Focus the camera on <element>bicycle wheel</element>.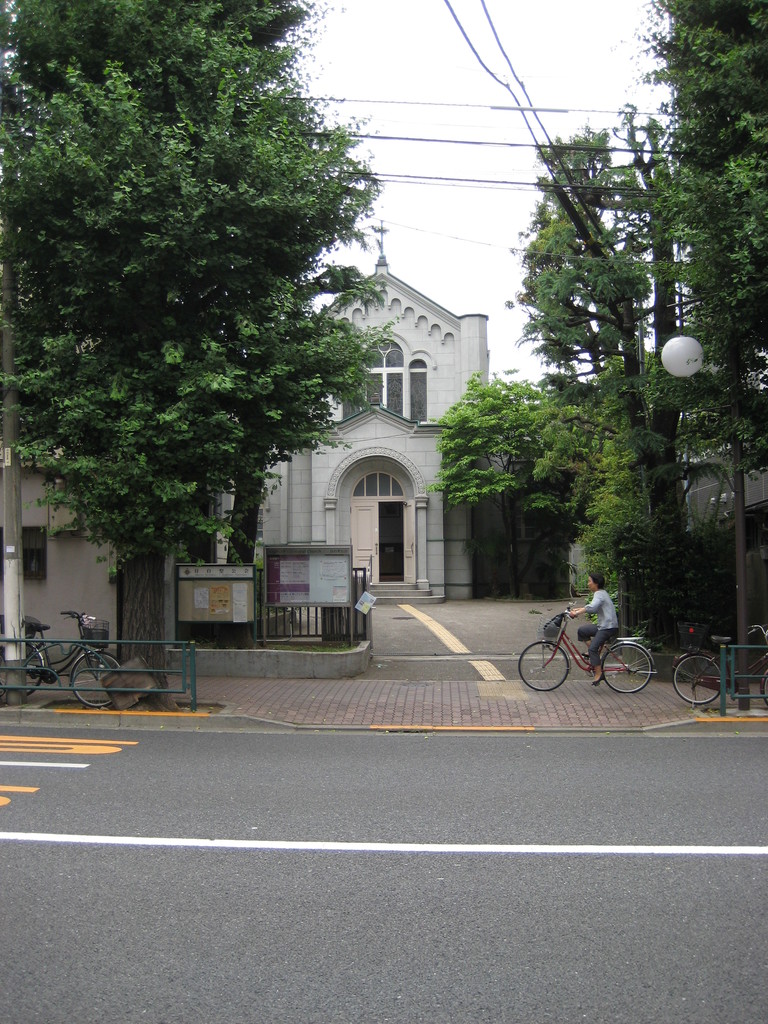
Focus region: 67 652 124 712.
